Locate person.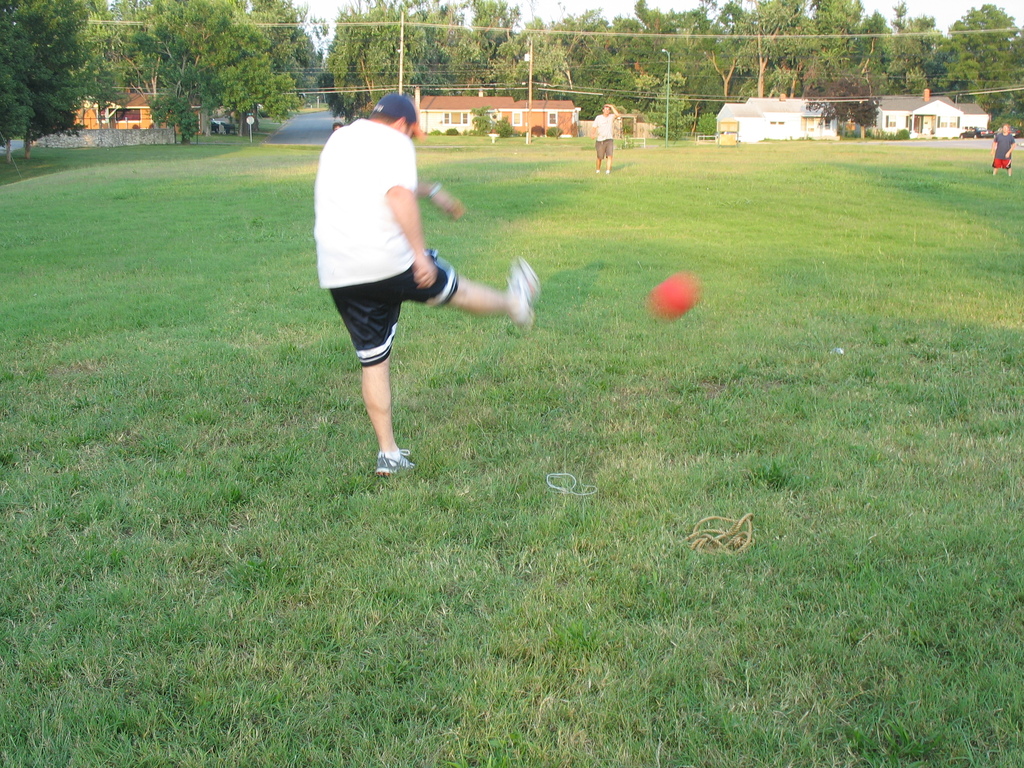
Bounding box: (left=989, top=120, right=1021, bottom=177).
